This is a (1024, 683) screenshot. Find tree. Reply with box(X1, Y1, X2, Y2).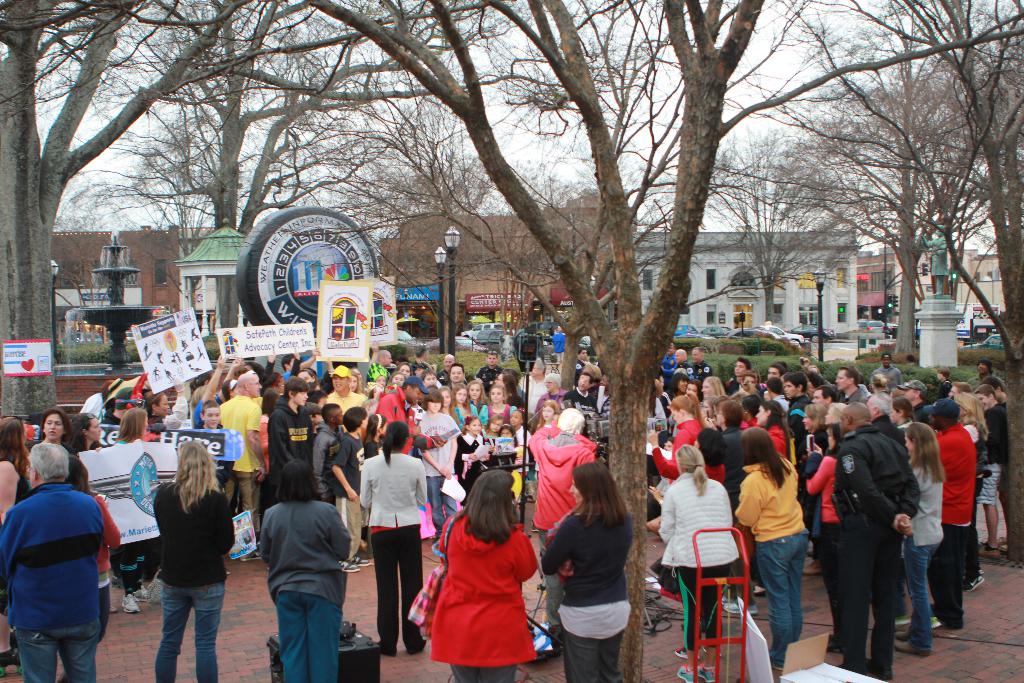
box(707, 0, 990, 358).
